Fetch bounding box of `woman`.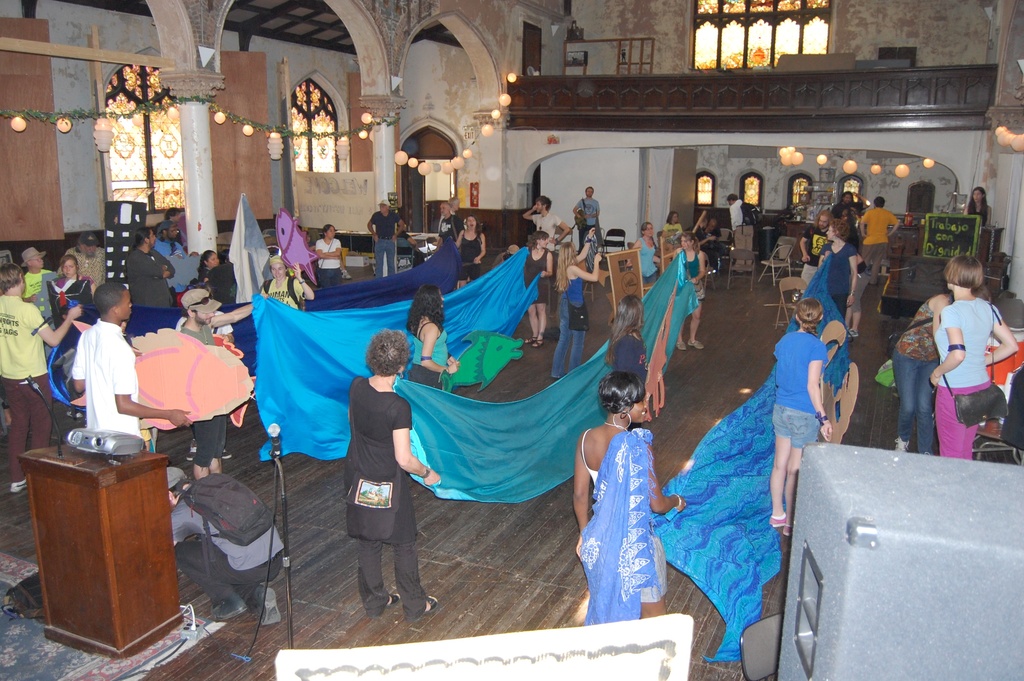
Bbox: <region>890, 282, 997, 450</region>.
